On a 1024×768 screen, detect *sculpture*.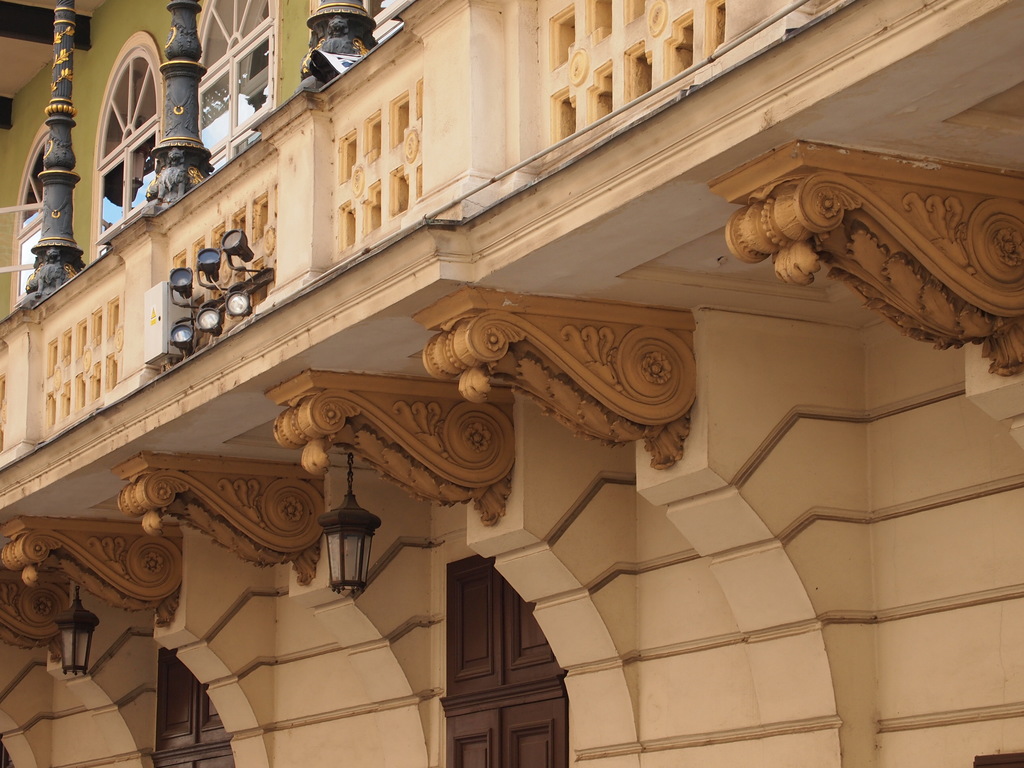
[left=3, top=0, right=137, bottom=293].
